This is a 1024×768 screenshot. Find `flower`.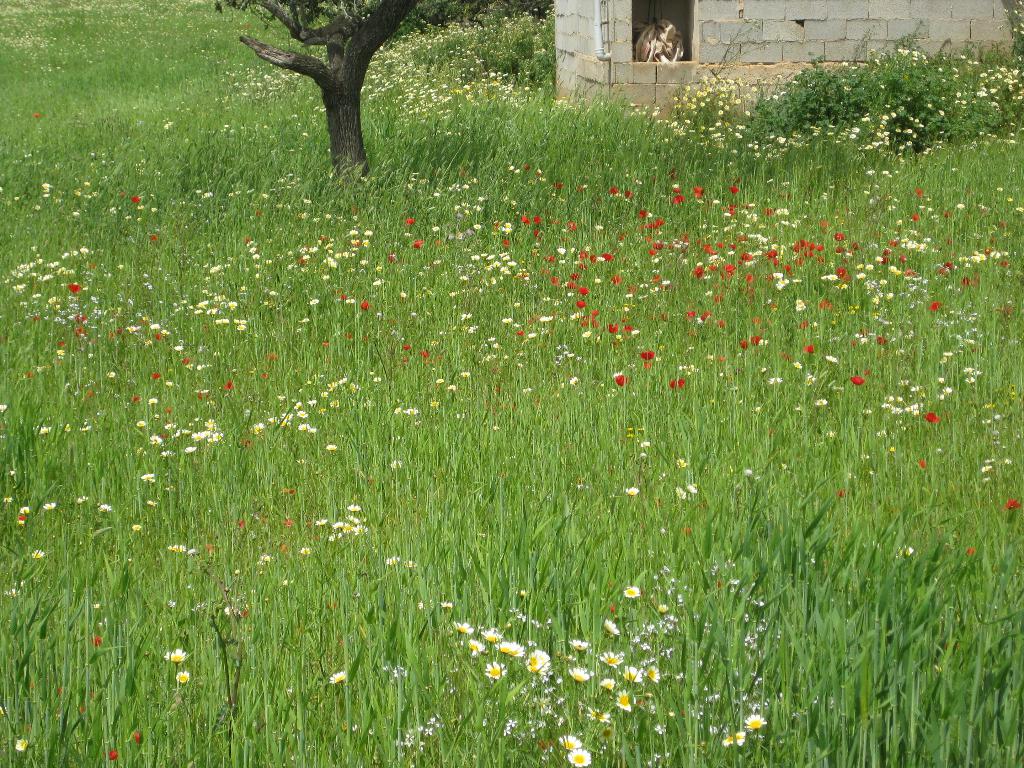
Bounding box: (left=674, top=458, right=687, bottom=468).
